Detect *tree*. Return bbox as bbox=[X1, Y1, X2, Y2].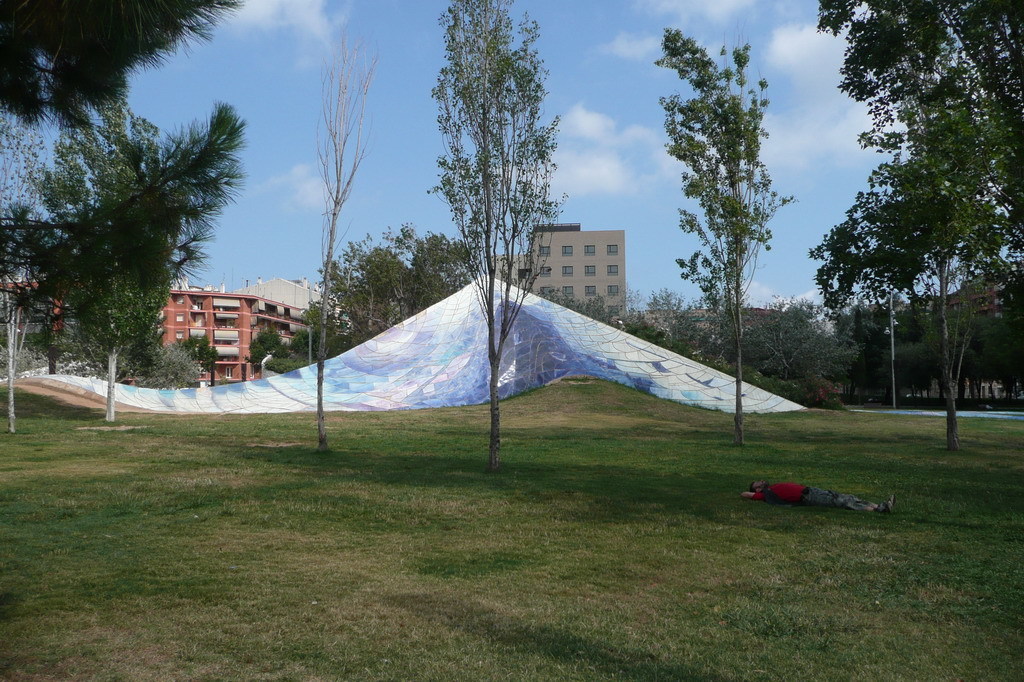
bbox=[328, 218, 469, 342].
